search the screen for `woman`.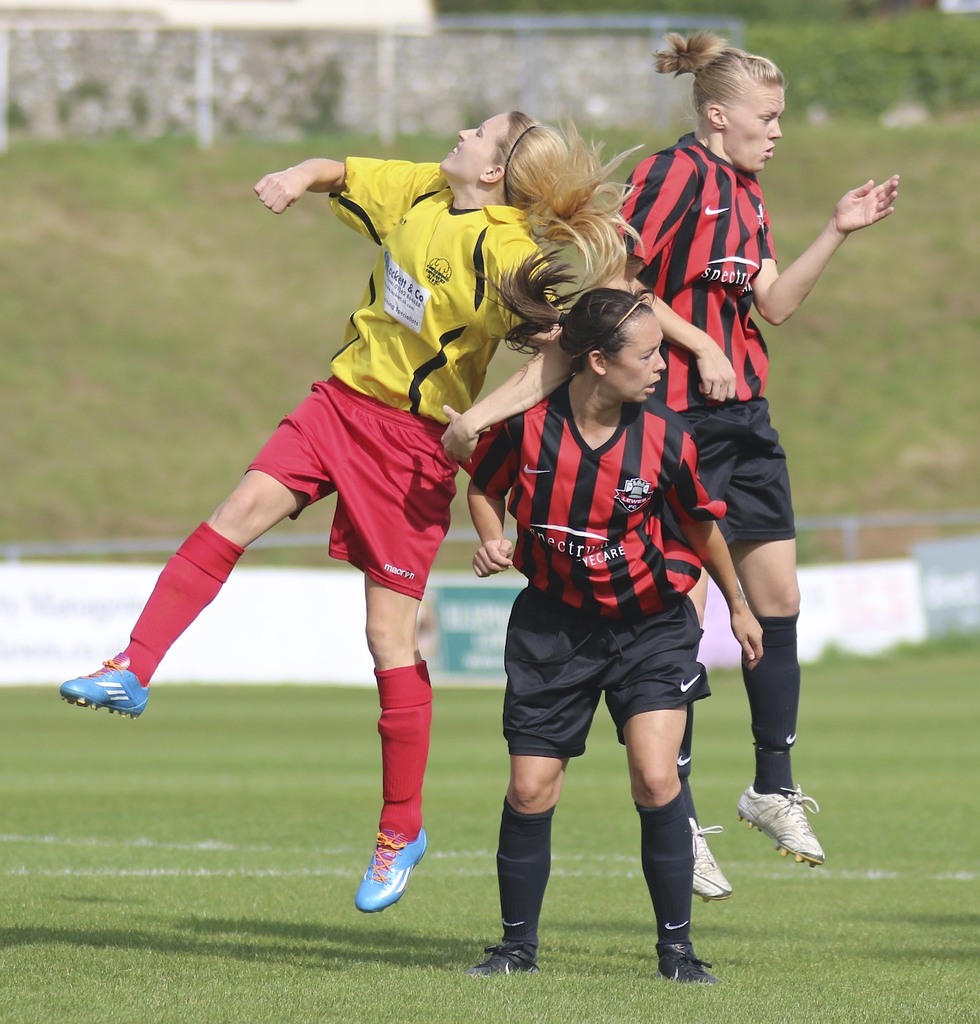
Found at [left=36, top=108, right=656, bottom=919].
